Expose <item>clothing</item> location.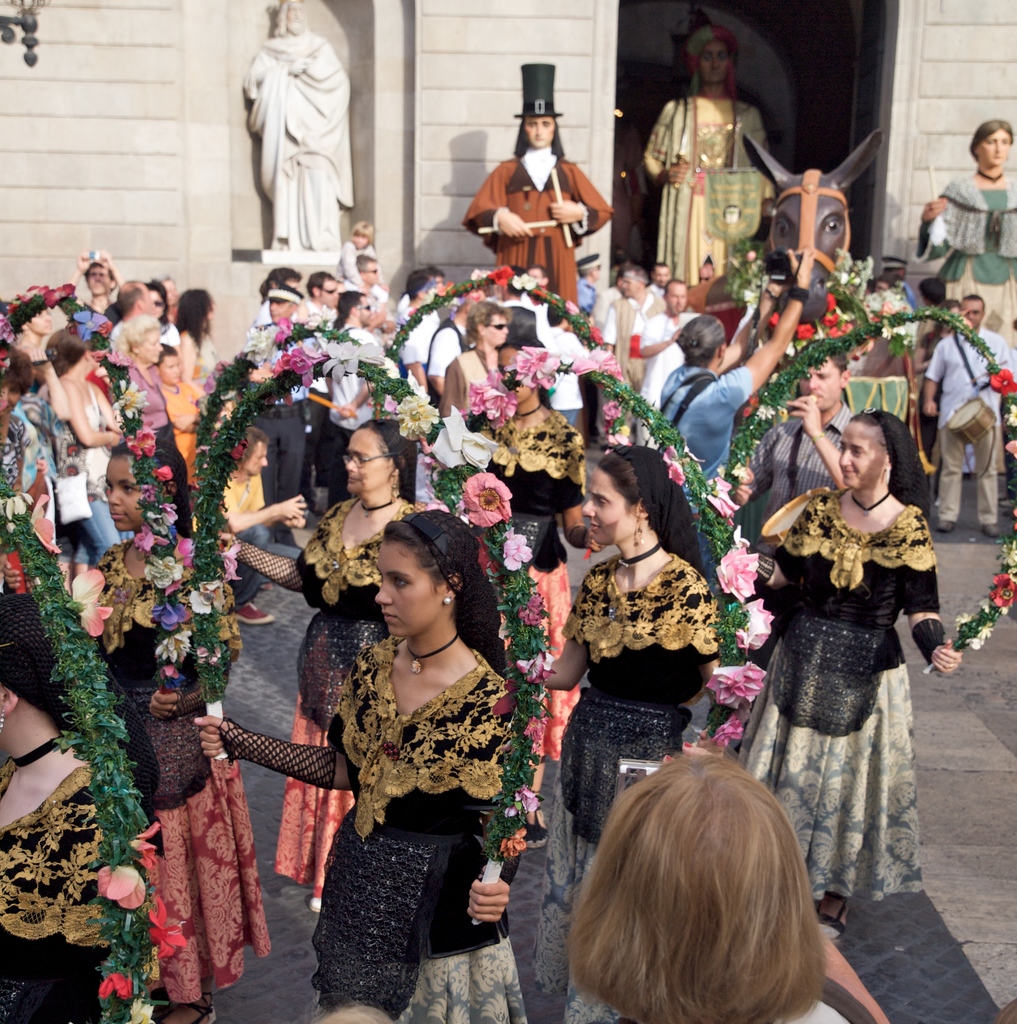
Exposed at x1=756 y1=404 x2=854 y2=509.
